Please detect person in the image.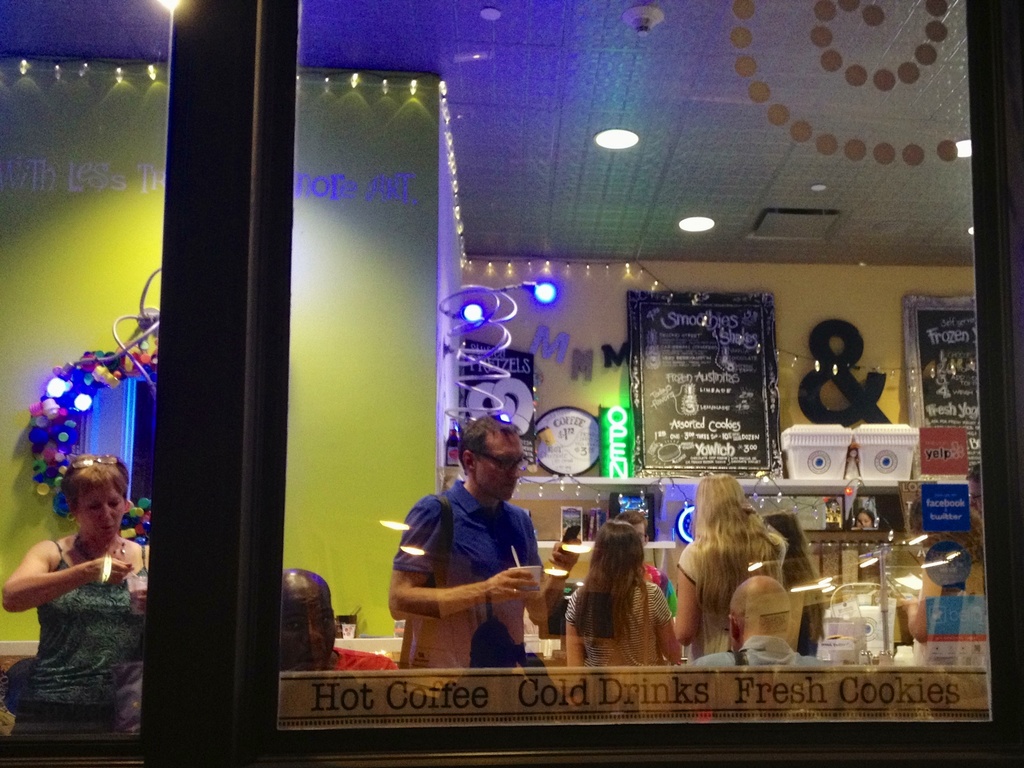
l=387, t=417, r=558, b=663.
